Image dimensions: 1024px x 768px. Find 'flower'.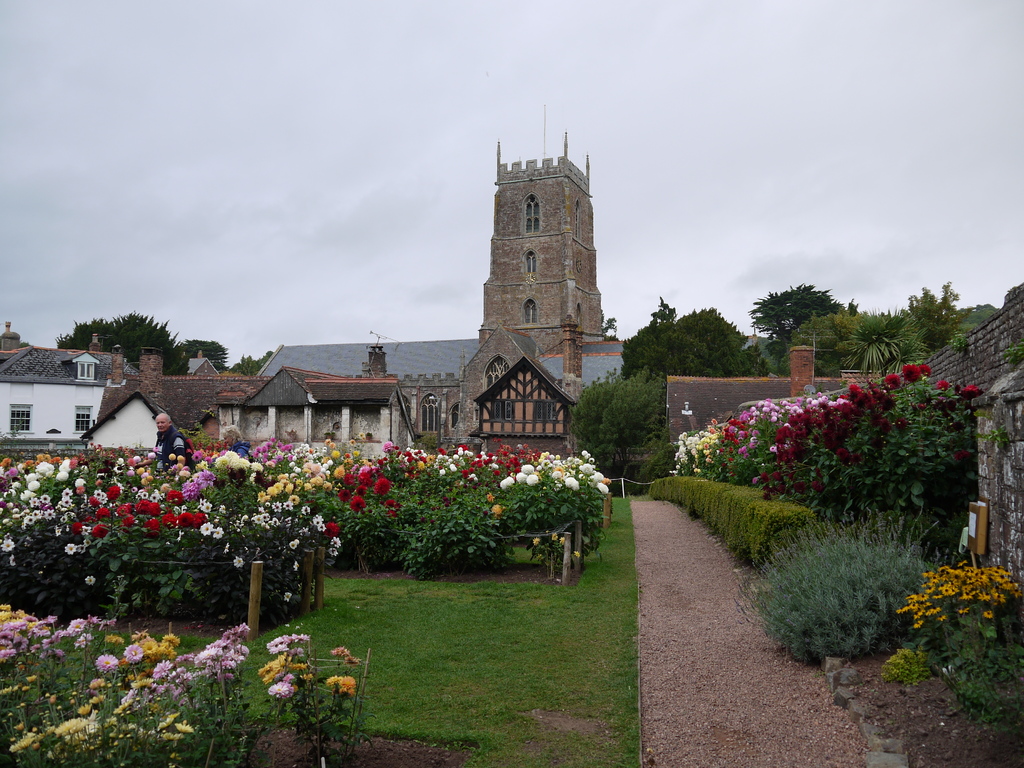
box=[332, 647, 349, 655].
